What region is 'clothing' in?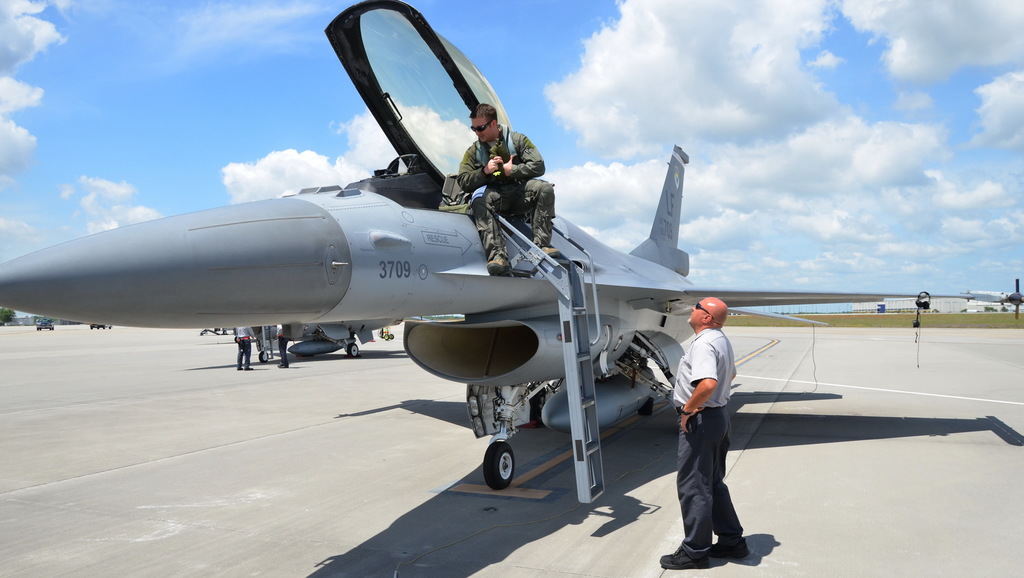
box=[456, 126, 558, 268].
